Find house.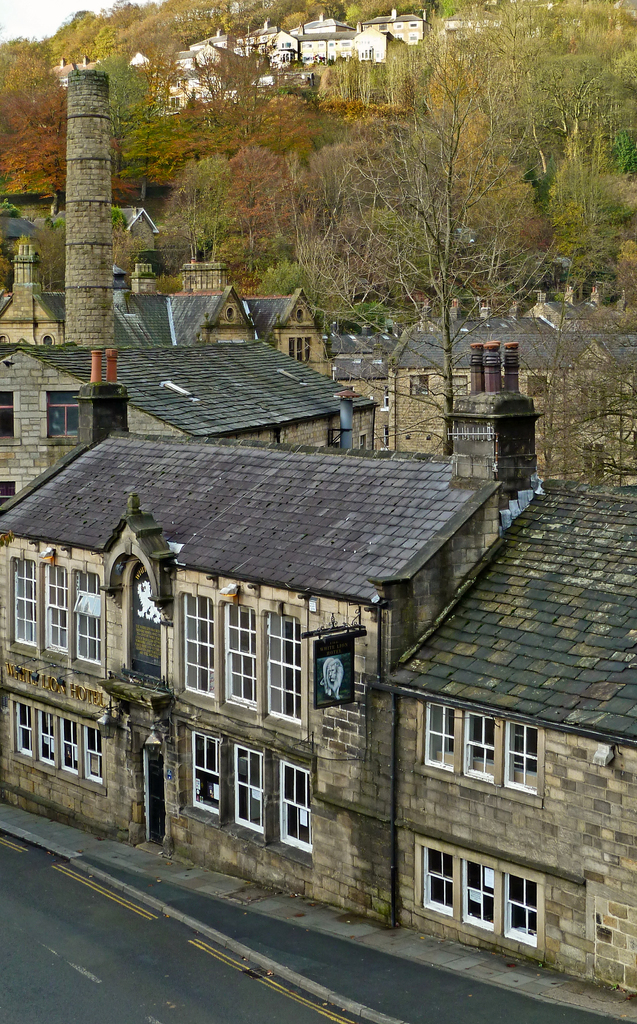
region(346, 356, 408, 440).
